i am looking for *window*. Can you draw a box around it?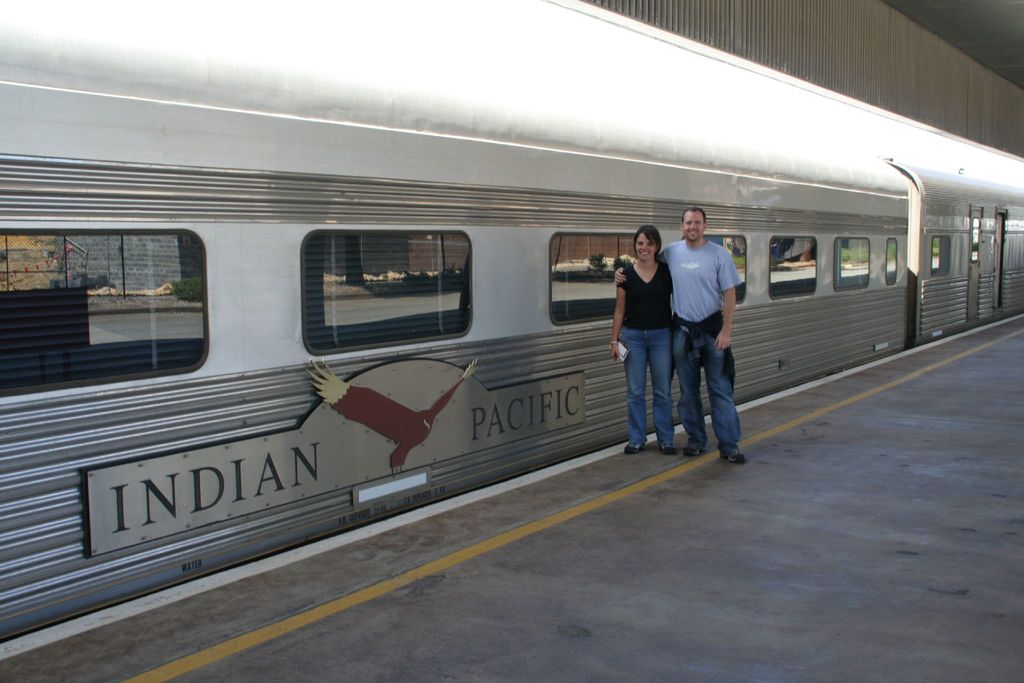
Sure, the bounding box is l=763, t=231, r=822, b=299.
